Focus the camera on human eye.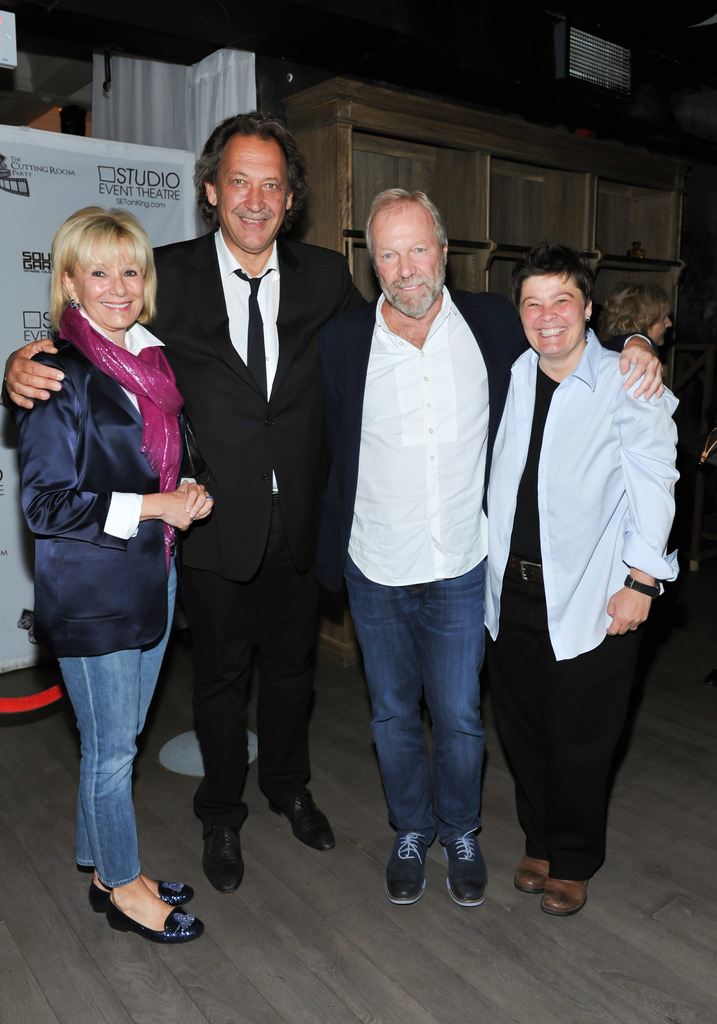
Focus region: region(119, 263, 138, 280).
